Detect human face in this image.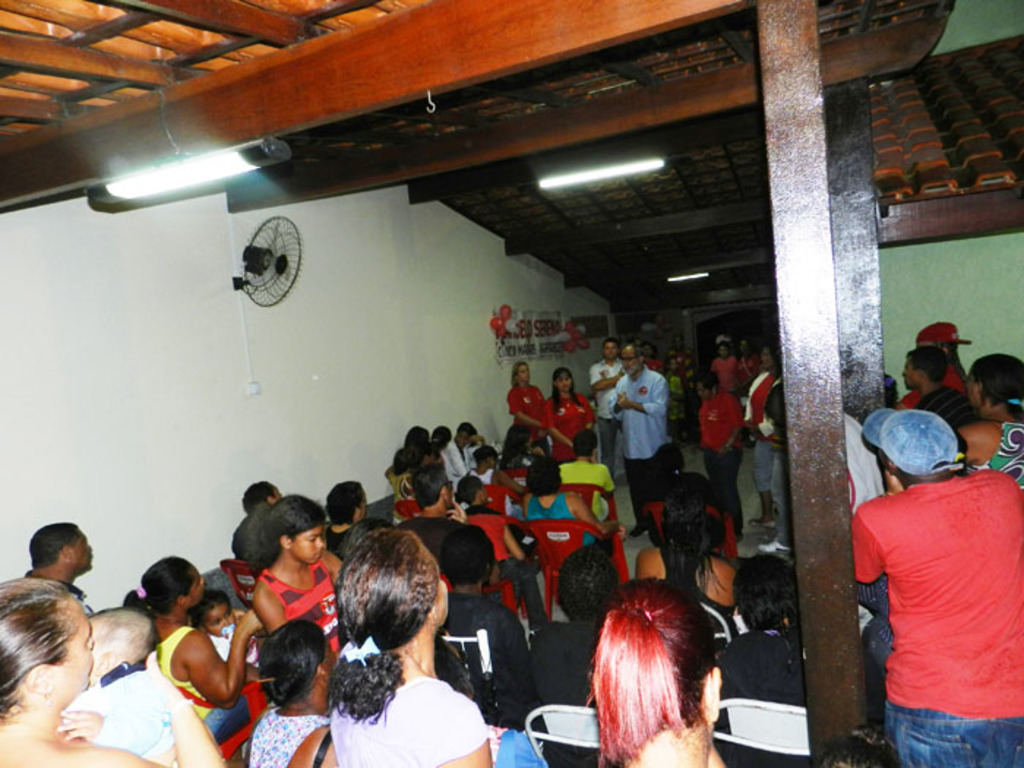
Detection: [left=189, top=573, right=205, bottom=604].
